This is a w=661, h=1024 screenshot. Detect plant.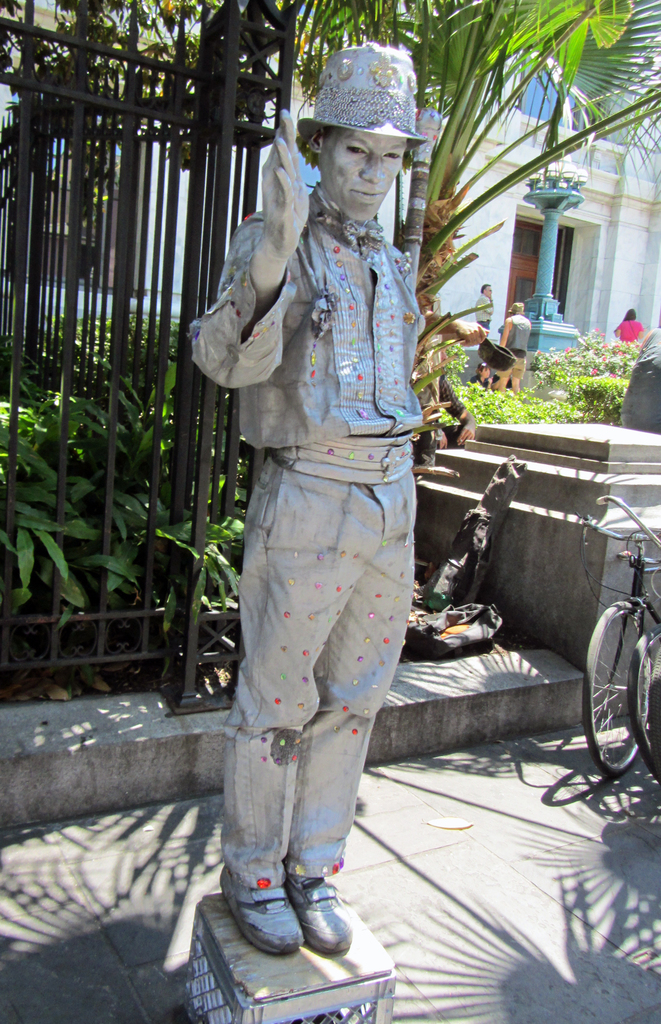
bbox=[1, 345, 170, 693].
